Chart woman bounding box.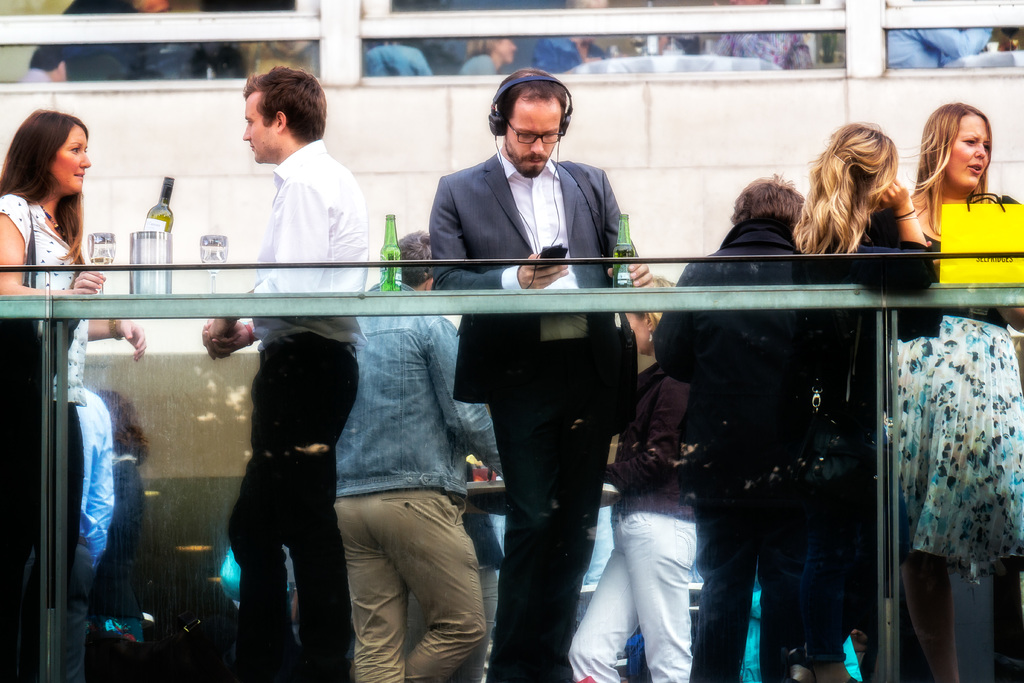
Charted: [left=93, top=387, right=149, bottom=682].
